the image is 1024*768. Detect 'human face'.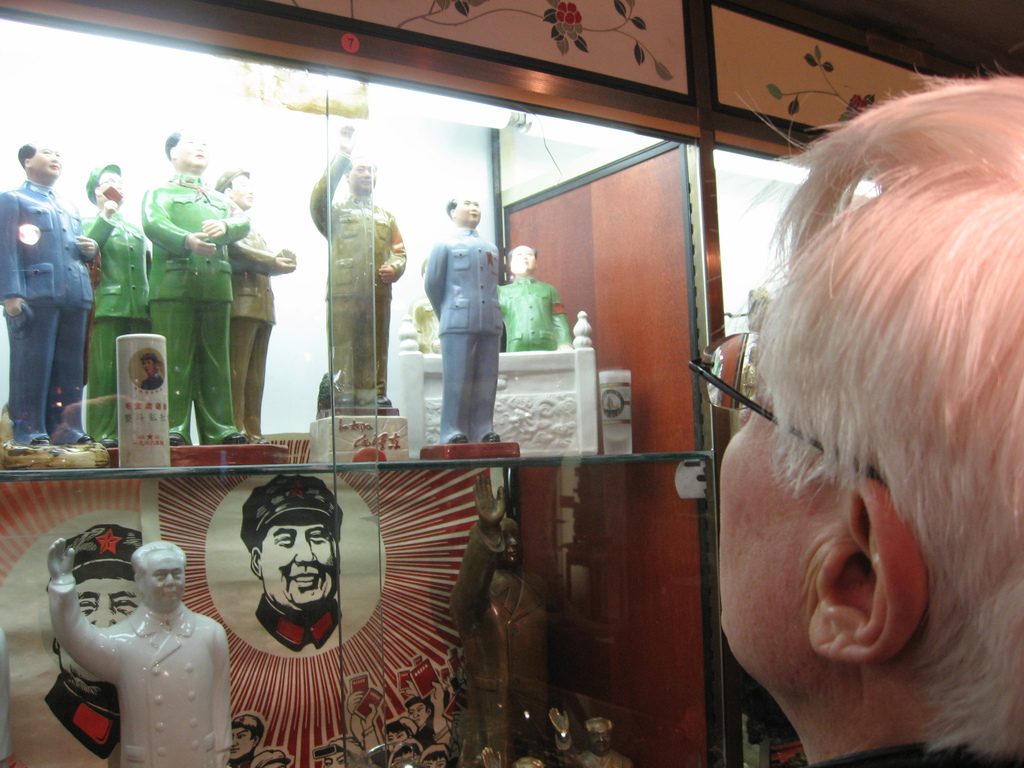
Detection: bbox=[511, 243, 531, 274].
